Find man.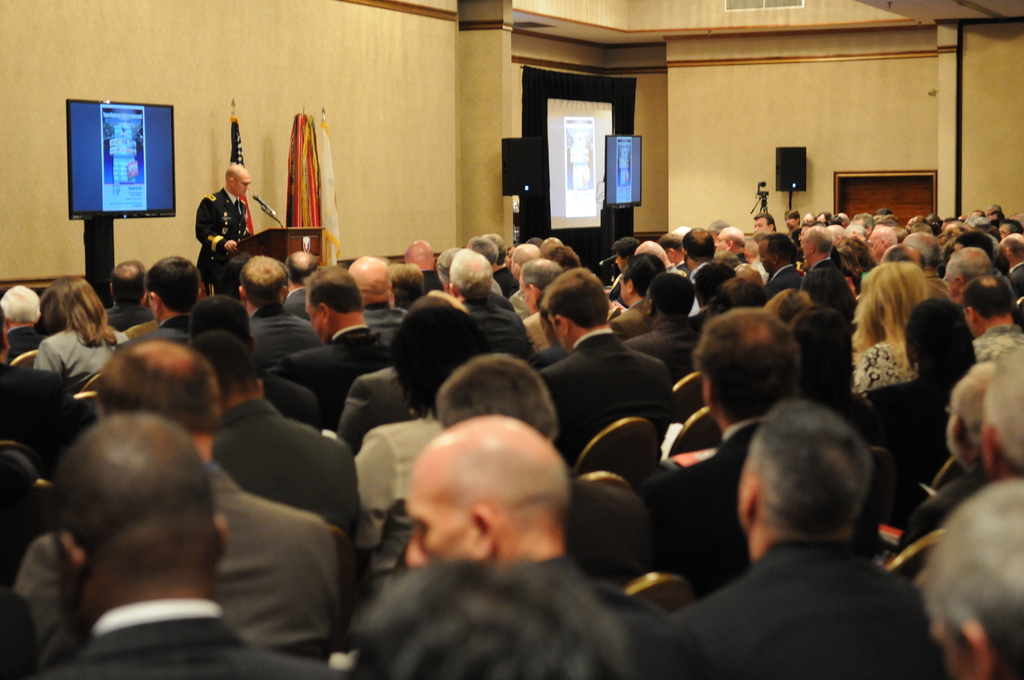
[x1=279, y1=250, x2=322, y2=320].
